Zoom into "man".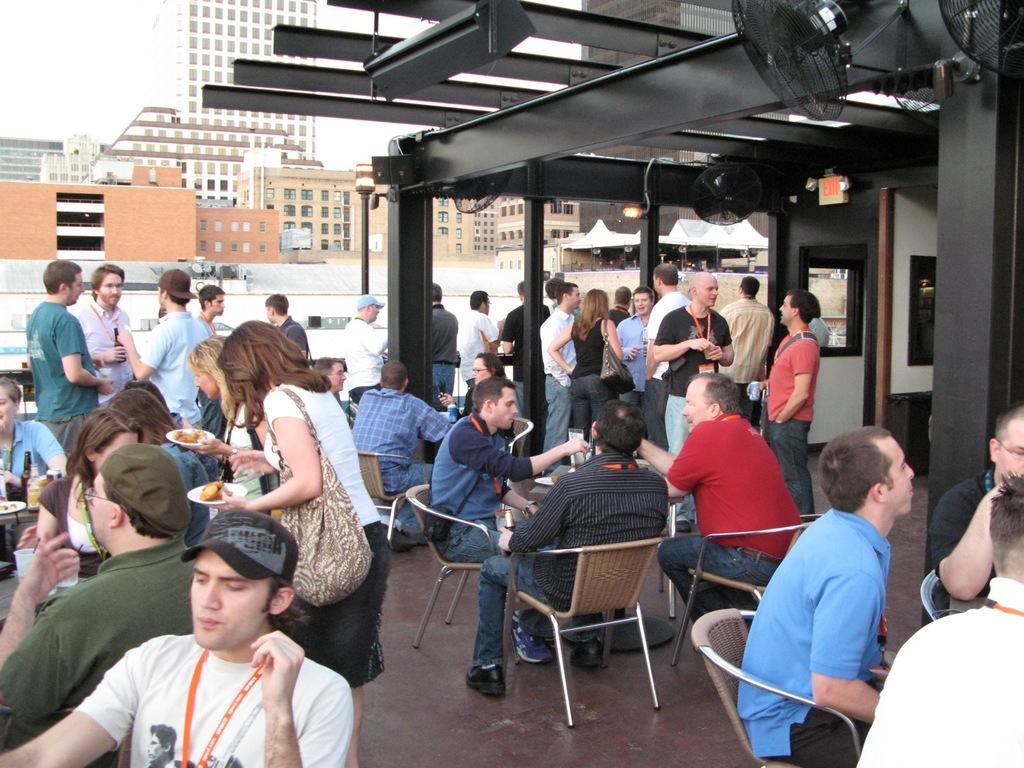
Zoom target: region(456, 291, 502, 385).
